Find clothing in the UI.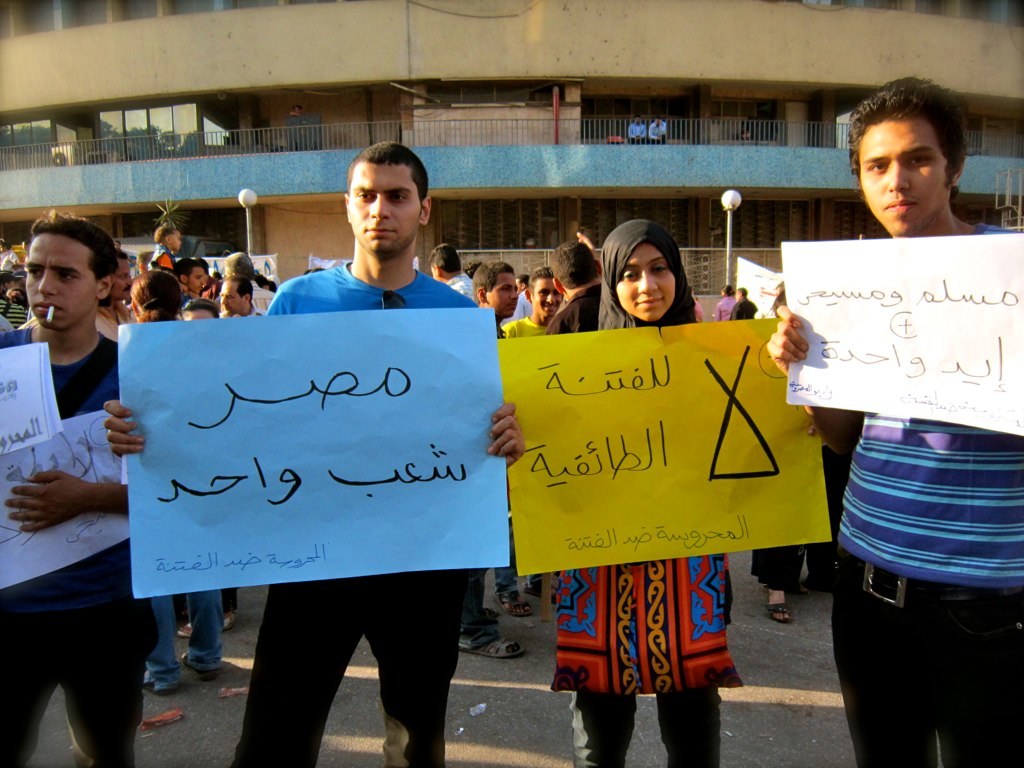
UI element at 648,121,667,144.
